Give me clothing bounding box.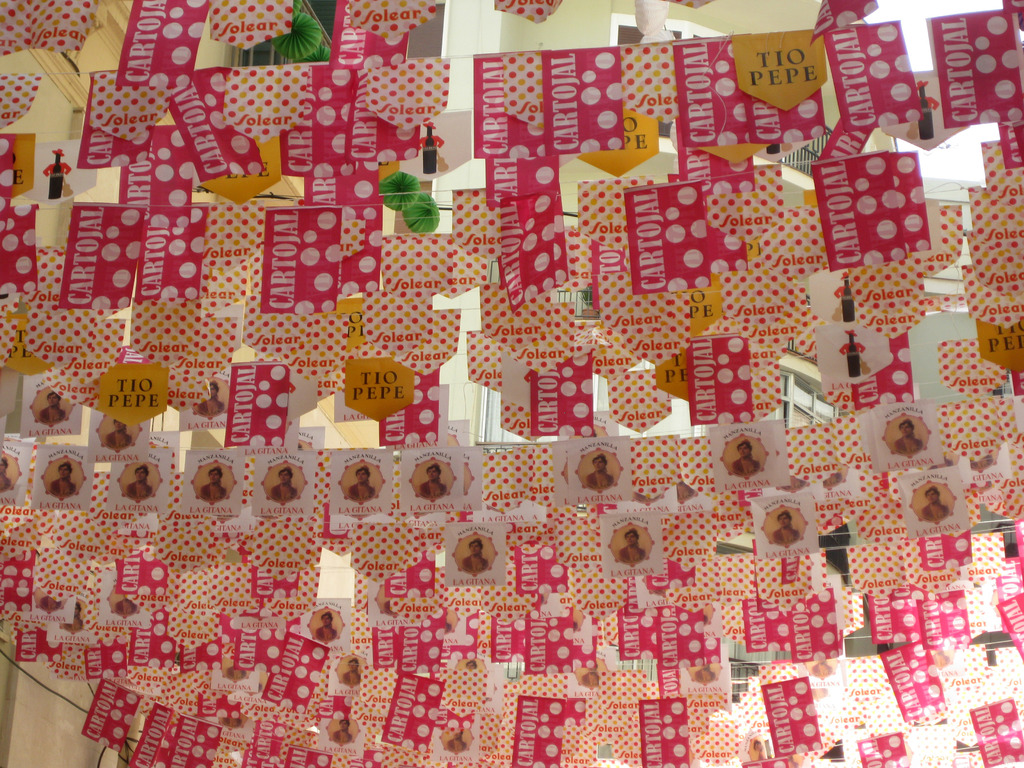
Rect(124, 470, 159, 499).
